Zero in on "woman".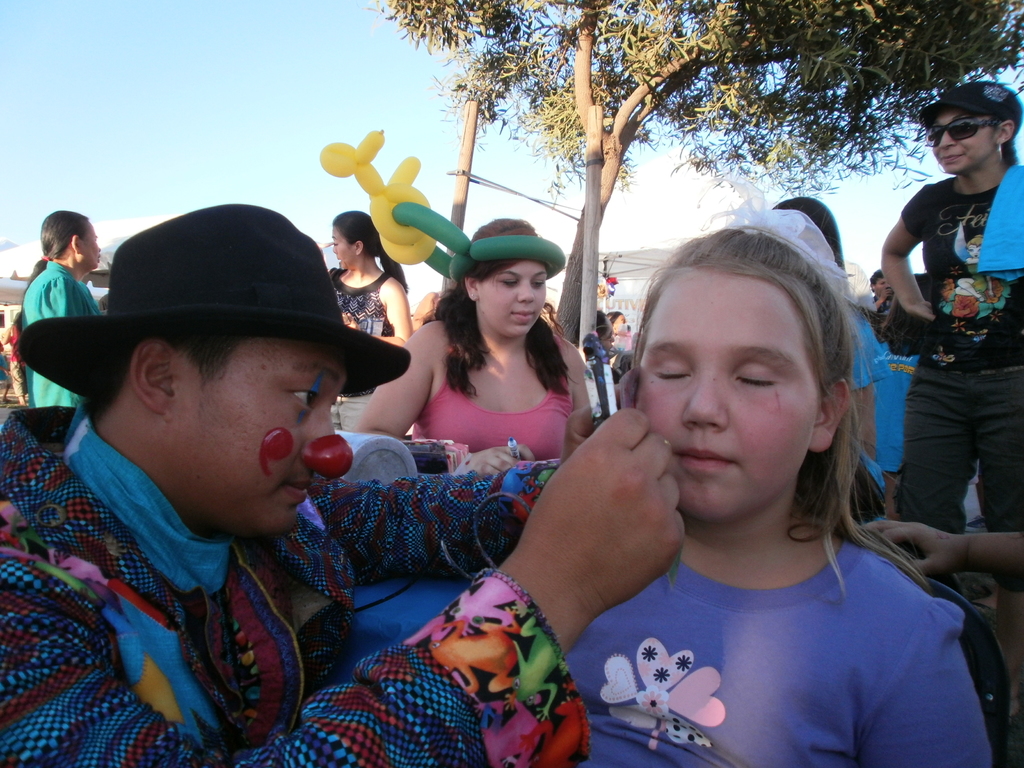
Zeroed in: region(325, 209, 415, 356).
